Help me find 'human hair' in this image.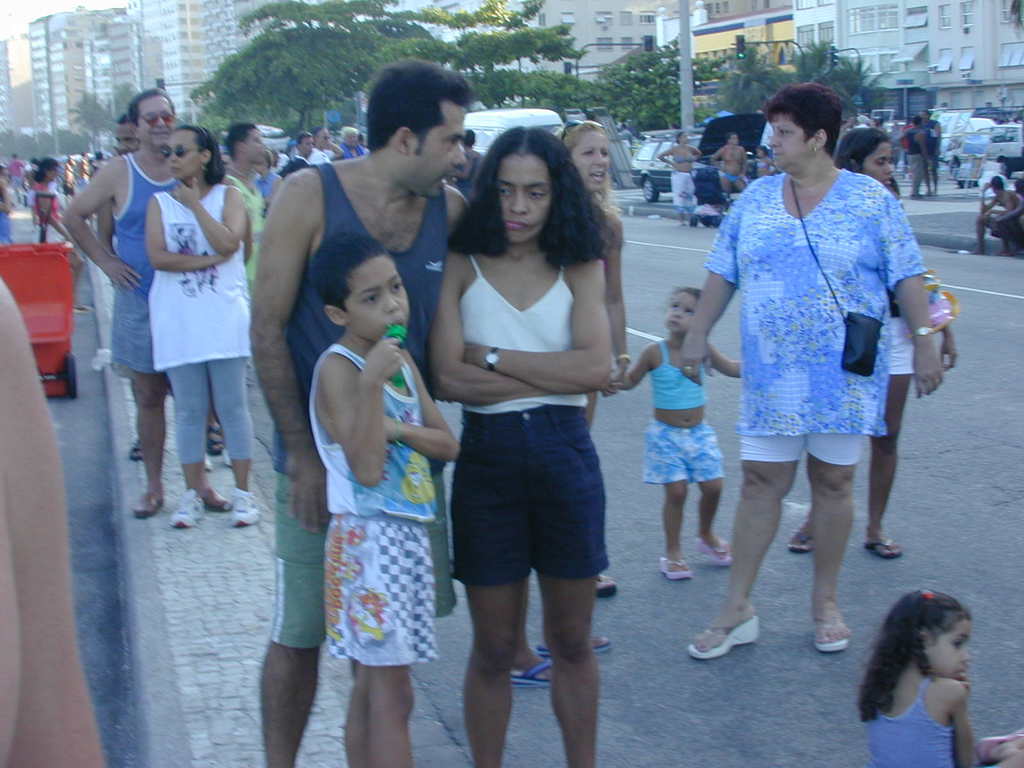
Found it: 31 157 59 184.
